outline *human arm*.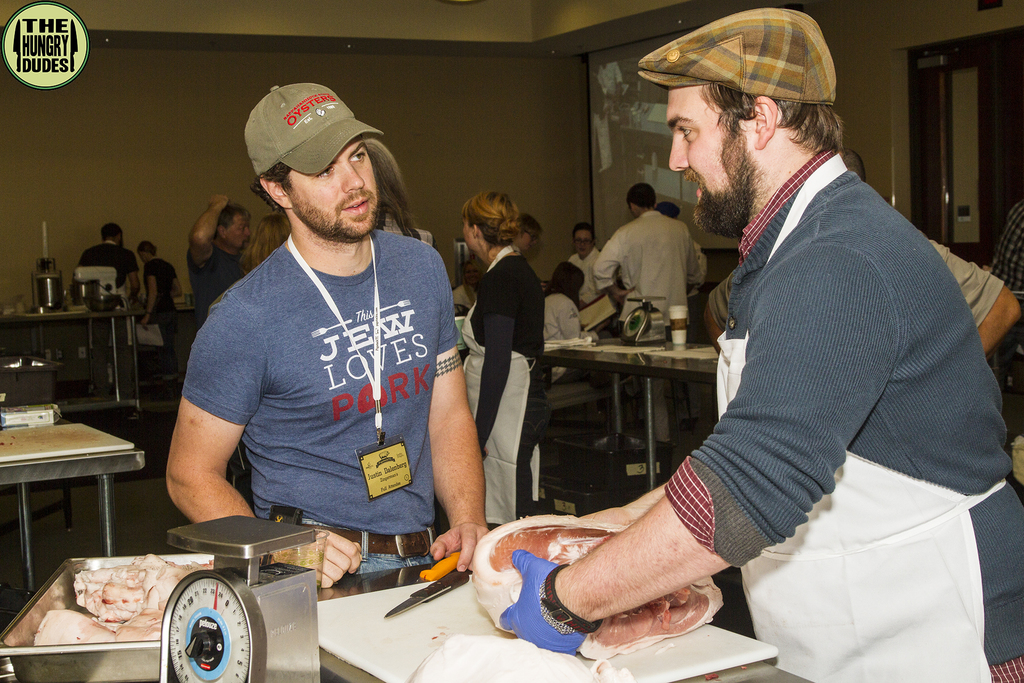
Outline: box(143, 261, 159, 331).
